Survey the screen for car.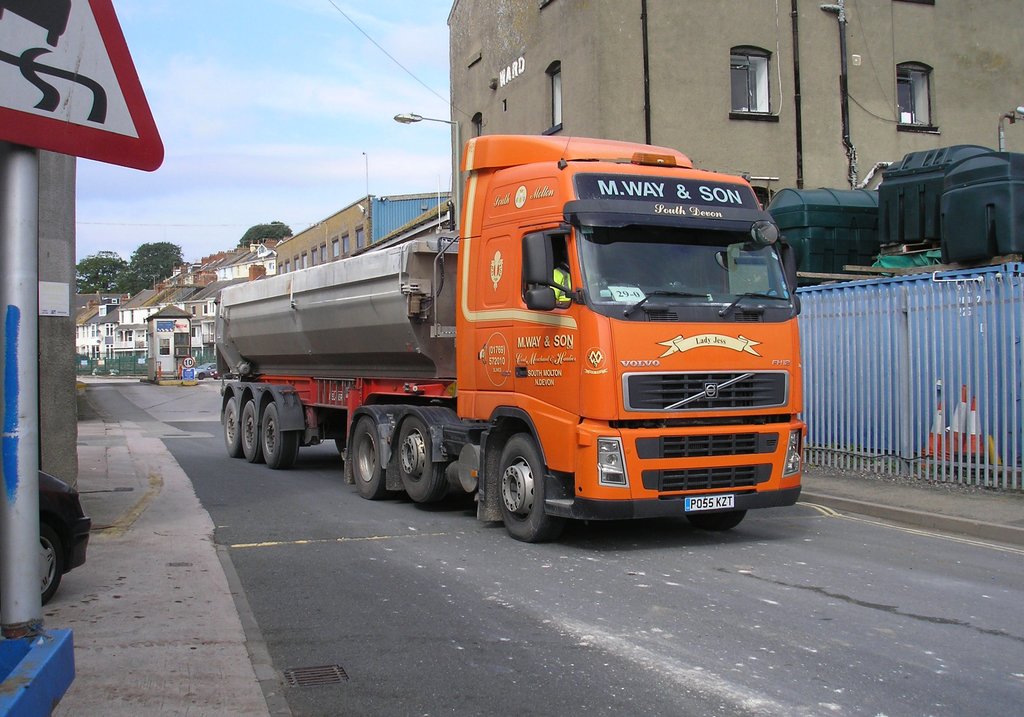
Survey found: crop(39, 464, 102, 602).
